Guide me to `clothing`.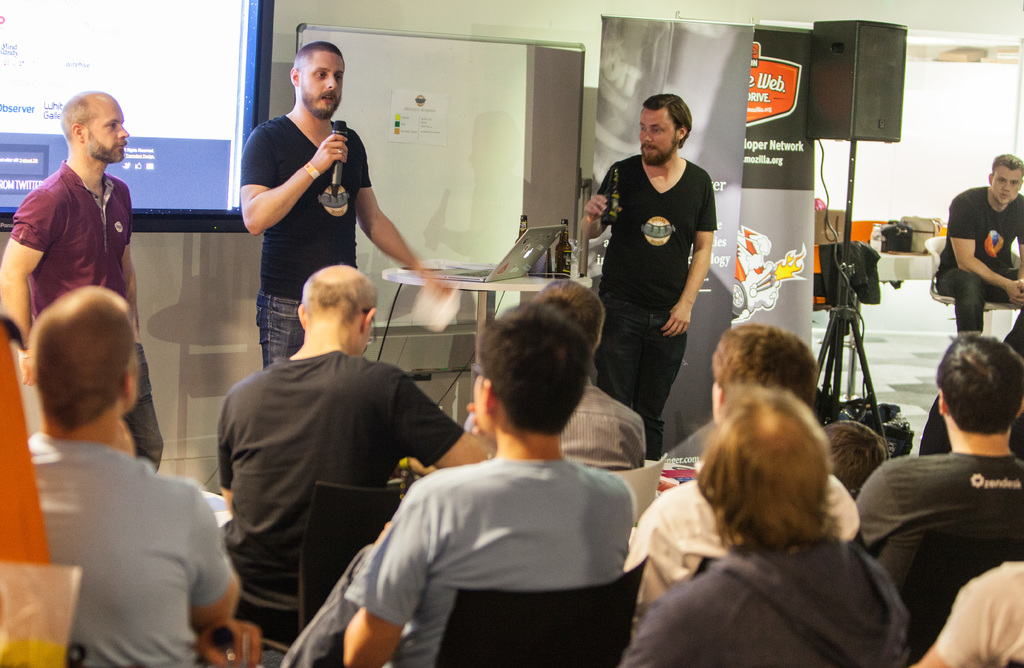
Guidance: rect(619, 536, 906, 667).
